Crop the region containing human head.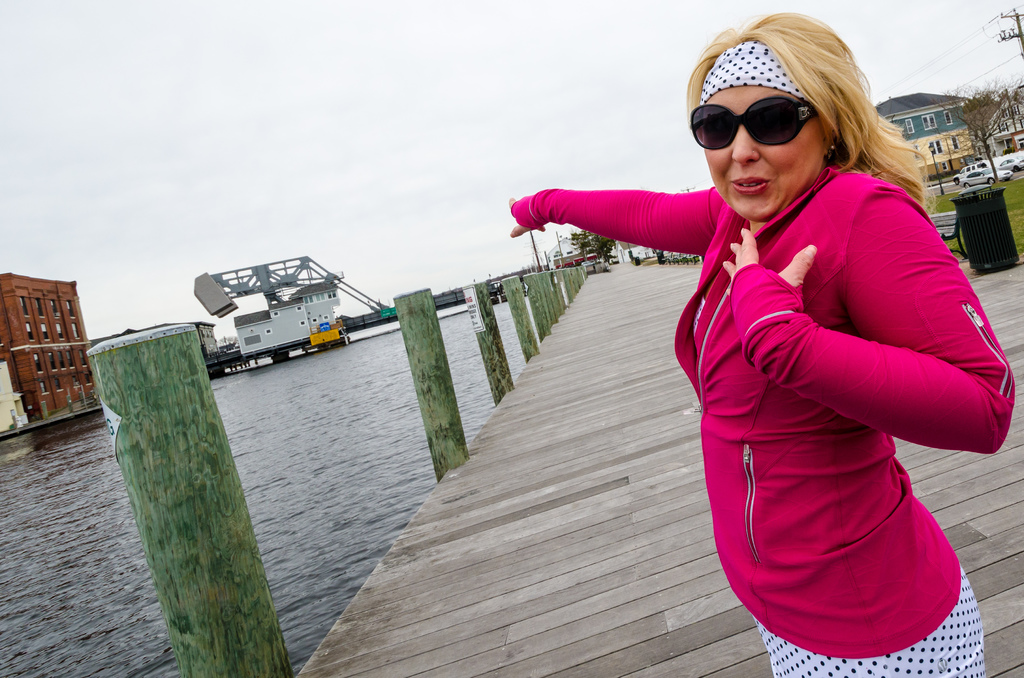
Crop region: select_region(678, 10, 868, 223).
